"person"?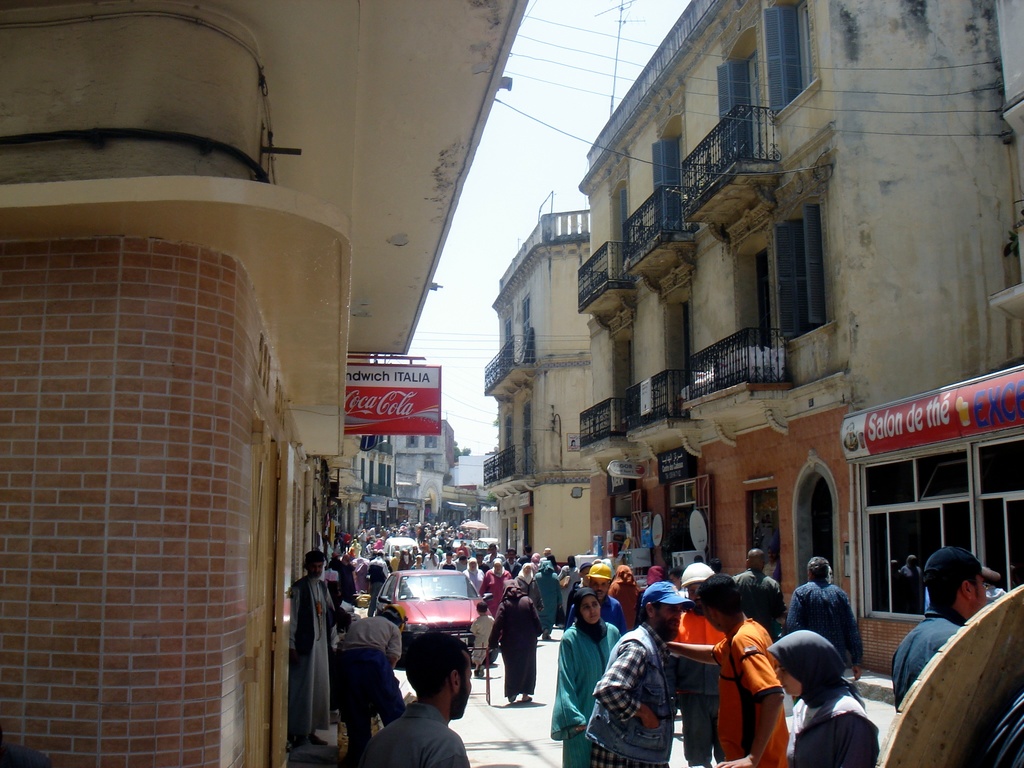
box=[765, 628, 880, 767]
